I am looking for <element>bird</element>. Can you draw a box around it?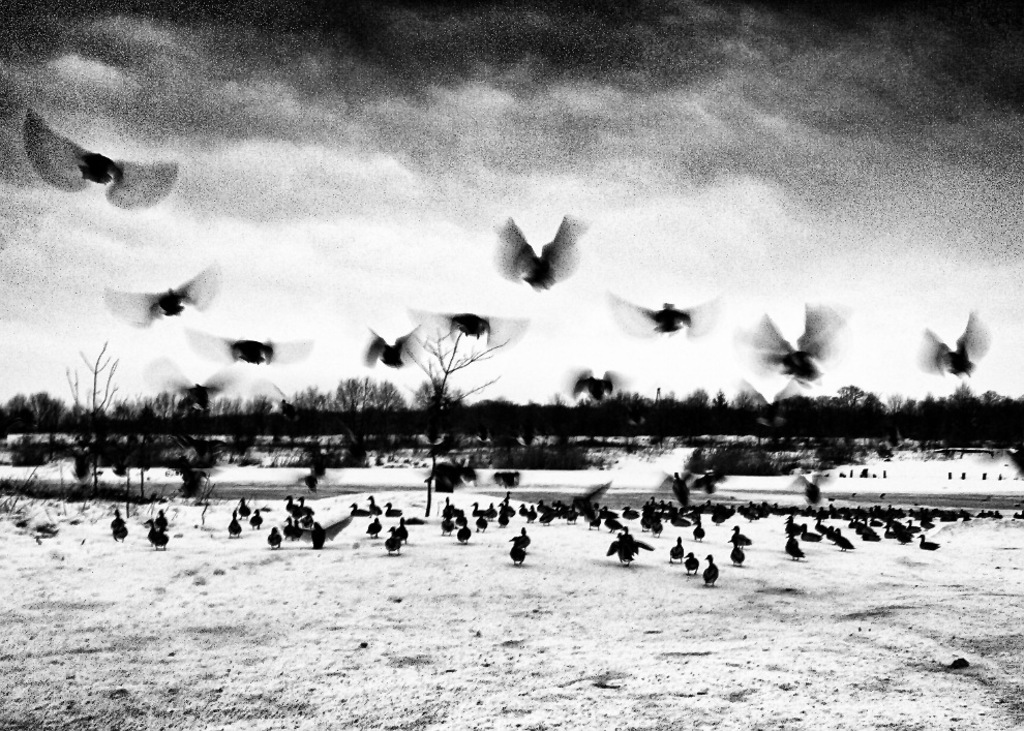
Sure, the bounding box is 454:523:473:542.
